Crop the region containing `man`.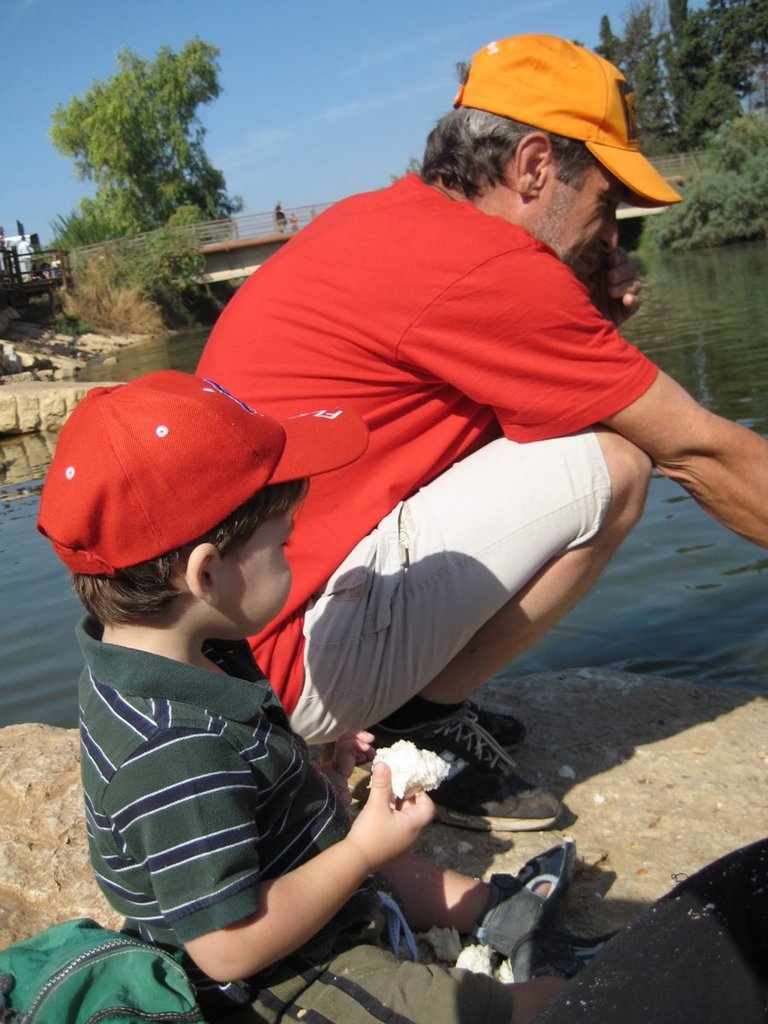
Crop region: bbox=[33, 350, 380, 1001].
